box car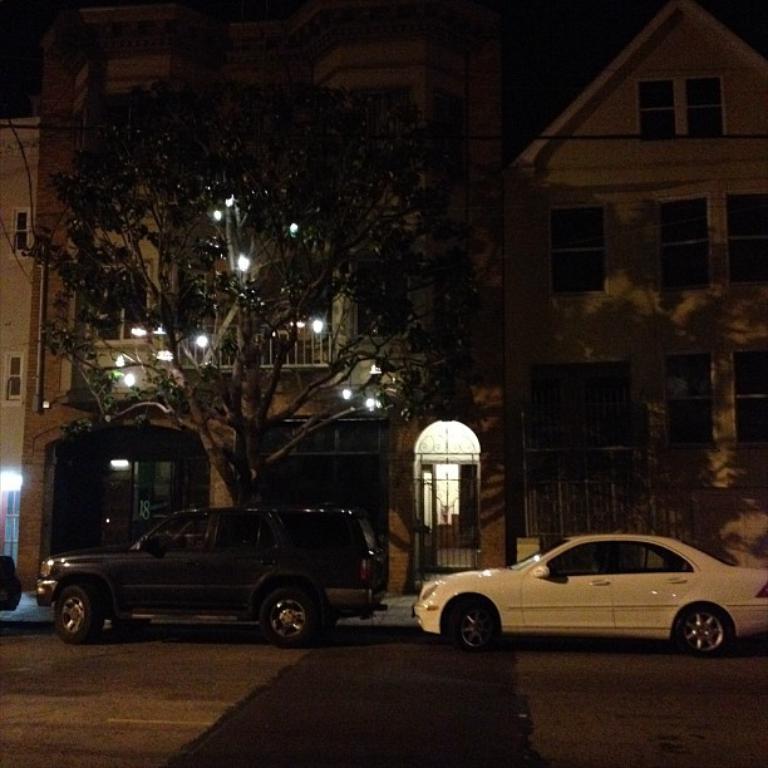
l=38, t=502, r=389, b=644
